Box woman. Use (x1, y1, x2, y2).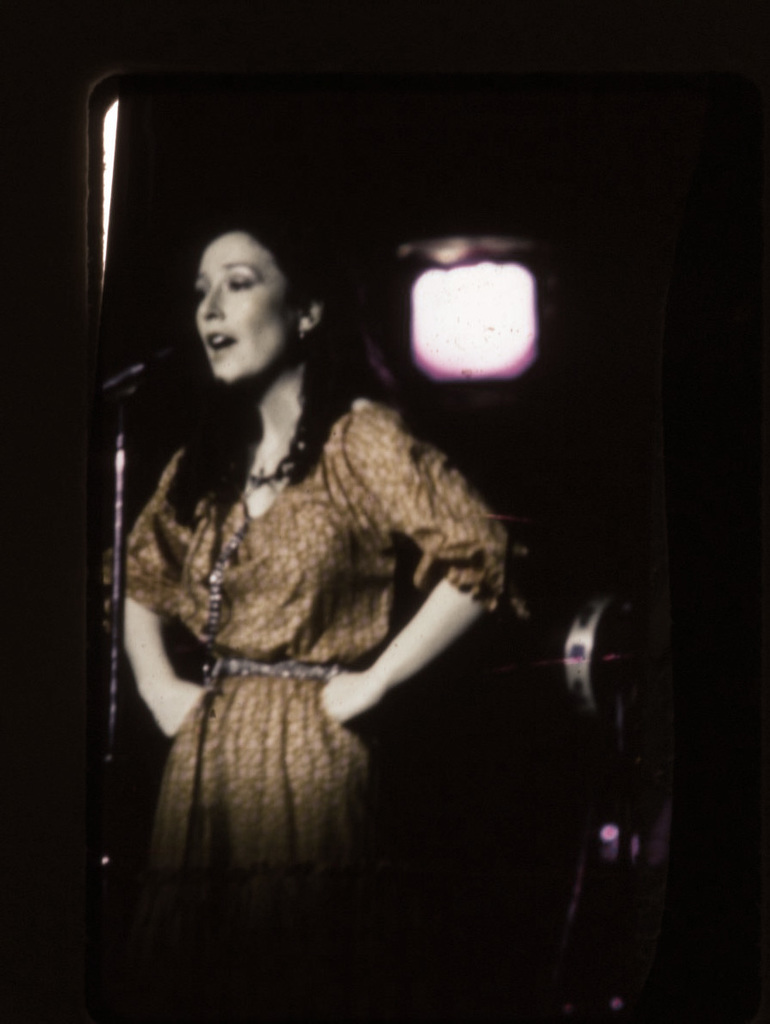
(106, 226, 507, 1023).
